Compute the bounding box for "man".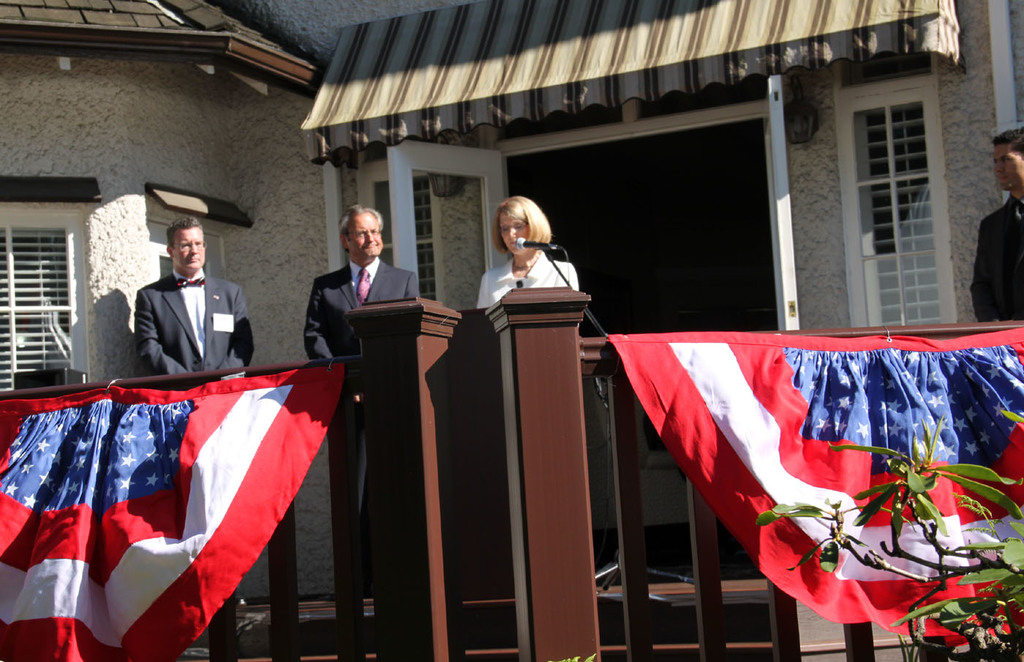
region(965, 123, 1023, 324).
